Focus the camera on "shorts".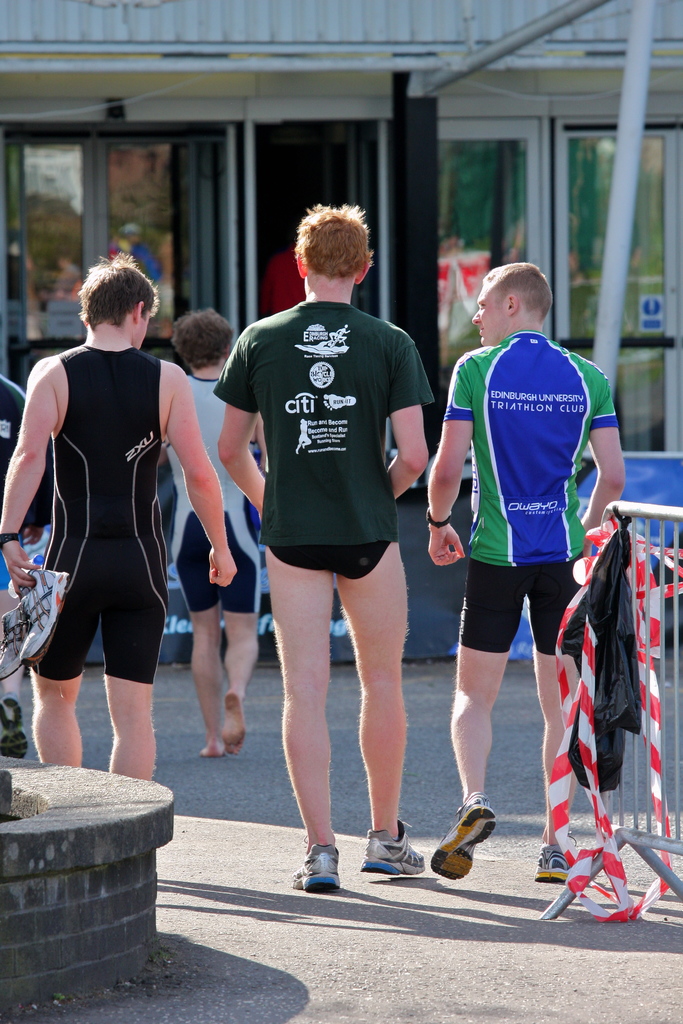
Focus region: bbox=[448, 557, 602, 668].
